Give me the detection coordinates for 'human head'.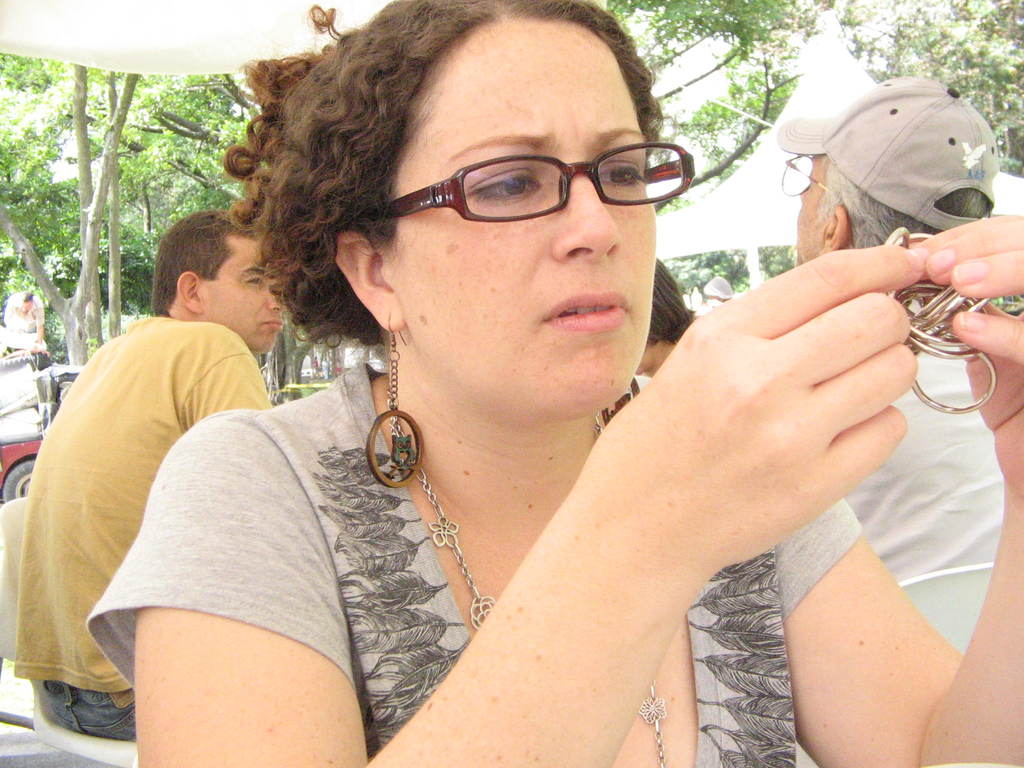
bbox(244, 20, 696, 420).
